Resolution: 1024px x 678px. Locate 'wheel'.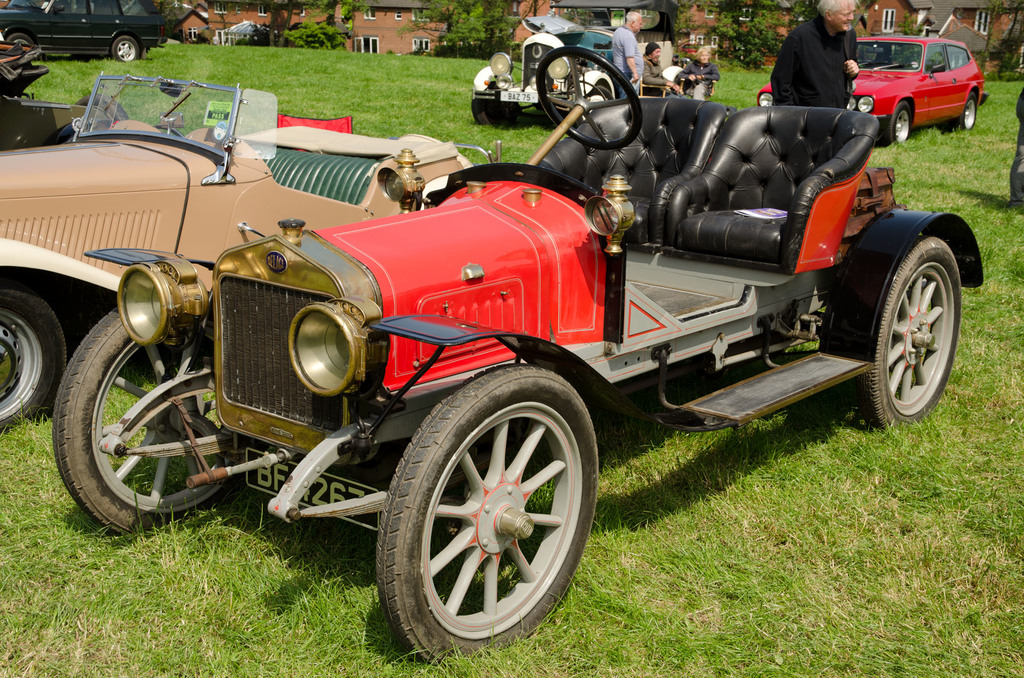
region(532, 41, 643, 142).
